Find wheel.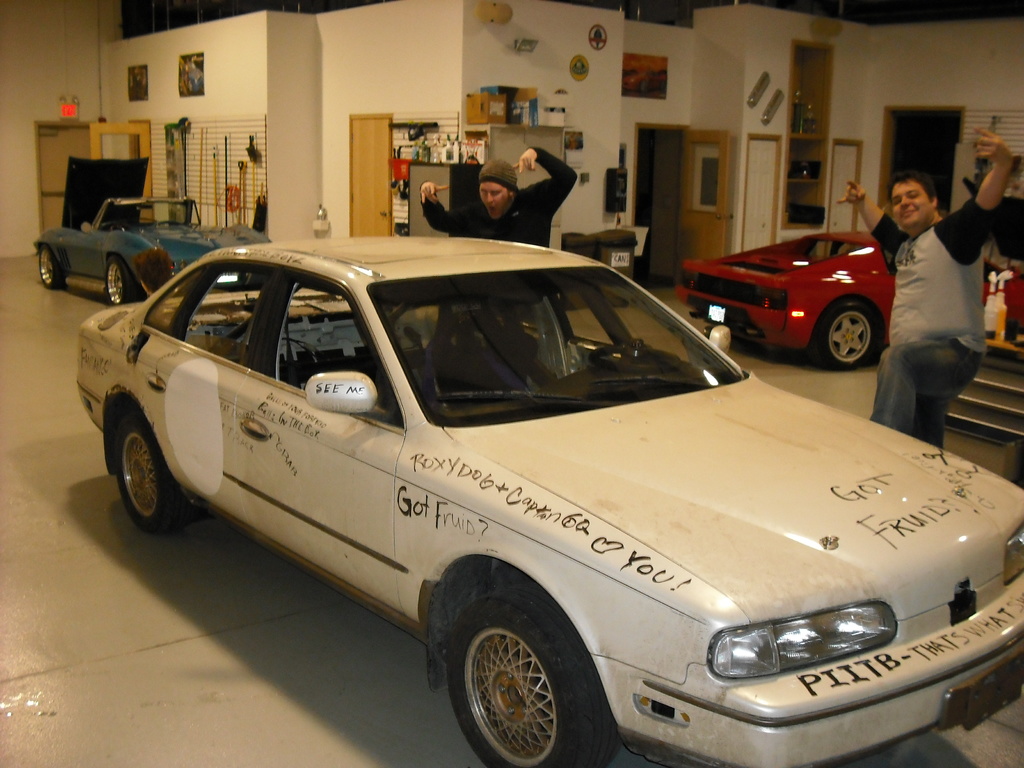
left=589, top=338, right=683, bottom=378.
